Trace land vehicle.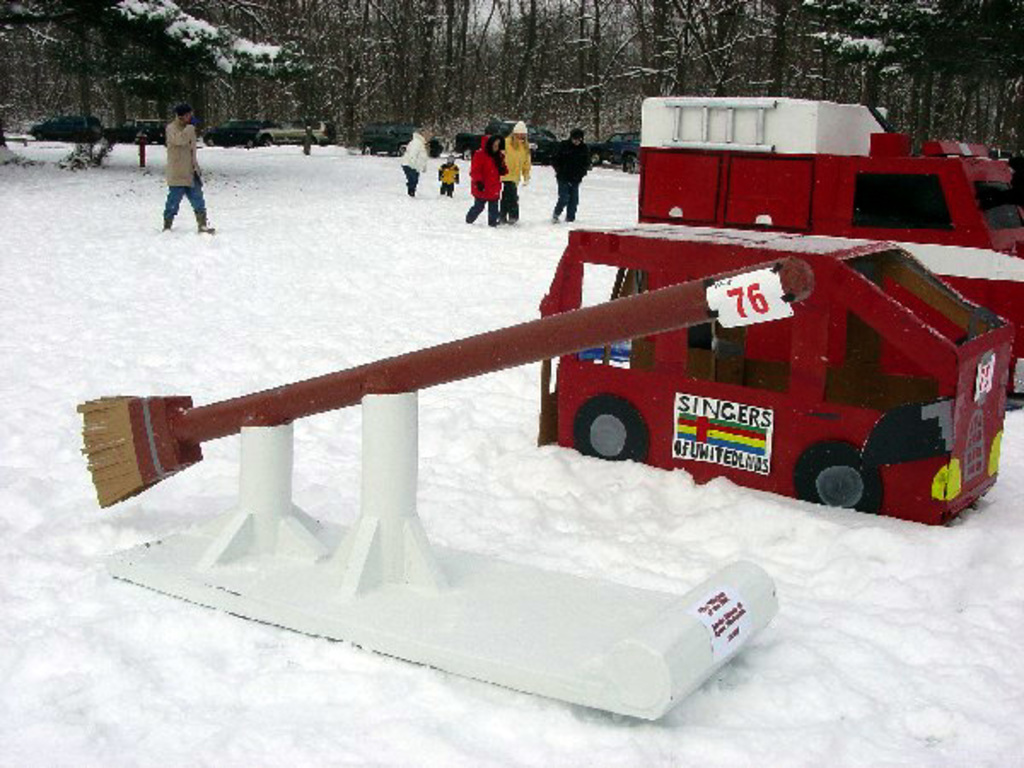
Traced to bbox(532, 229, 1012, 509).
